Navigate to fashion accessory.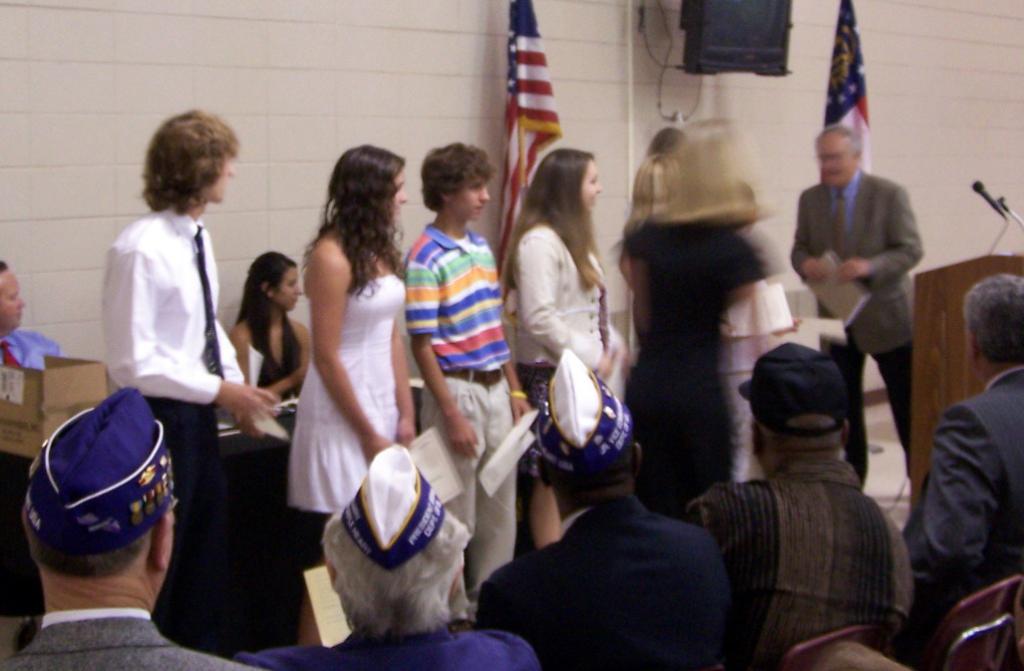
Navigation target: rect(198, 225, 228, 377).
